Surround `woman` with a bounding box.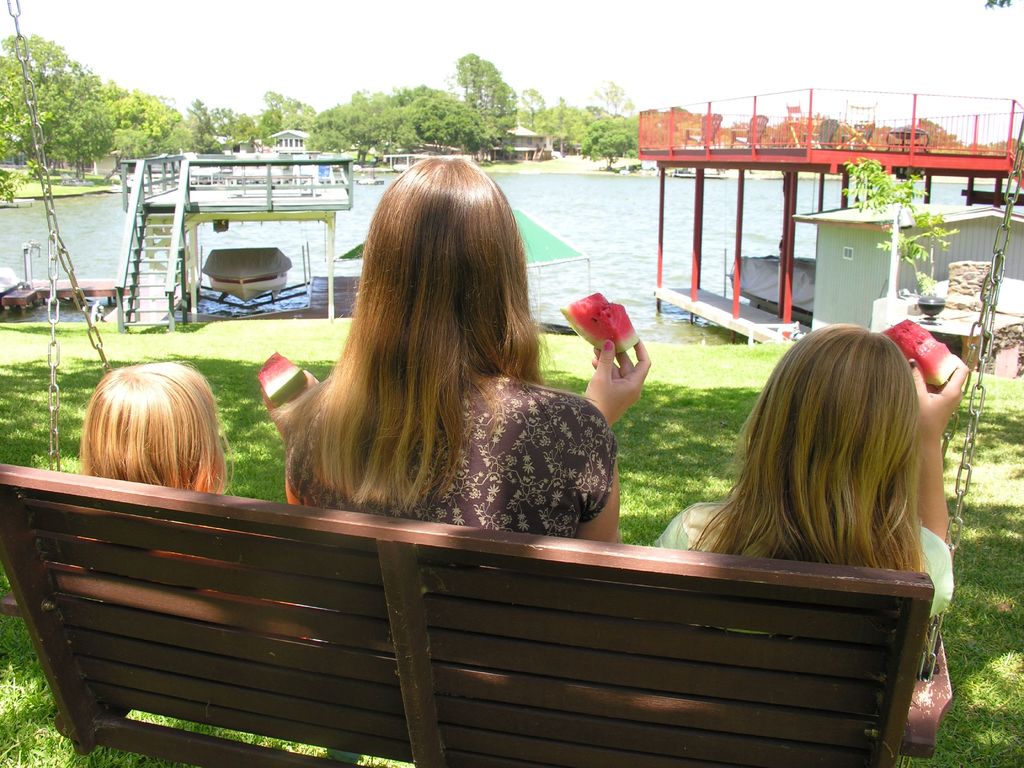
crop(245, 141, 604, 537).
